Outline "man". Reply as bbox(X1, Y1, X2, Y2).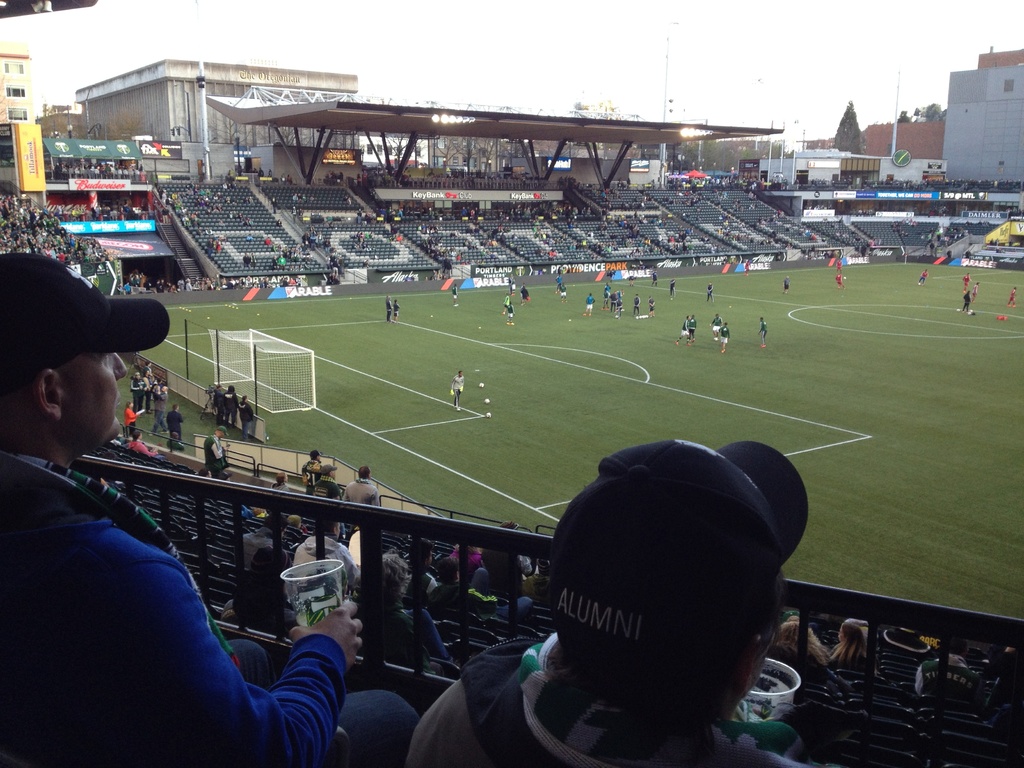
bbox(707, 284, 717, 300).
